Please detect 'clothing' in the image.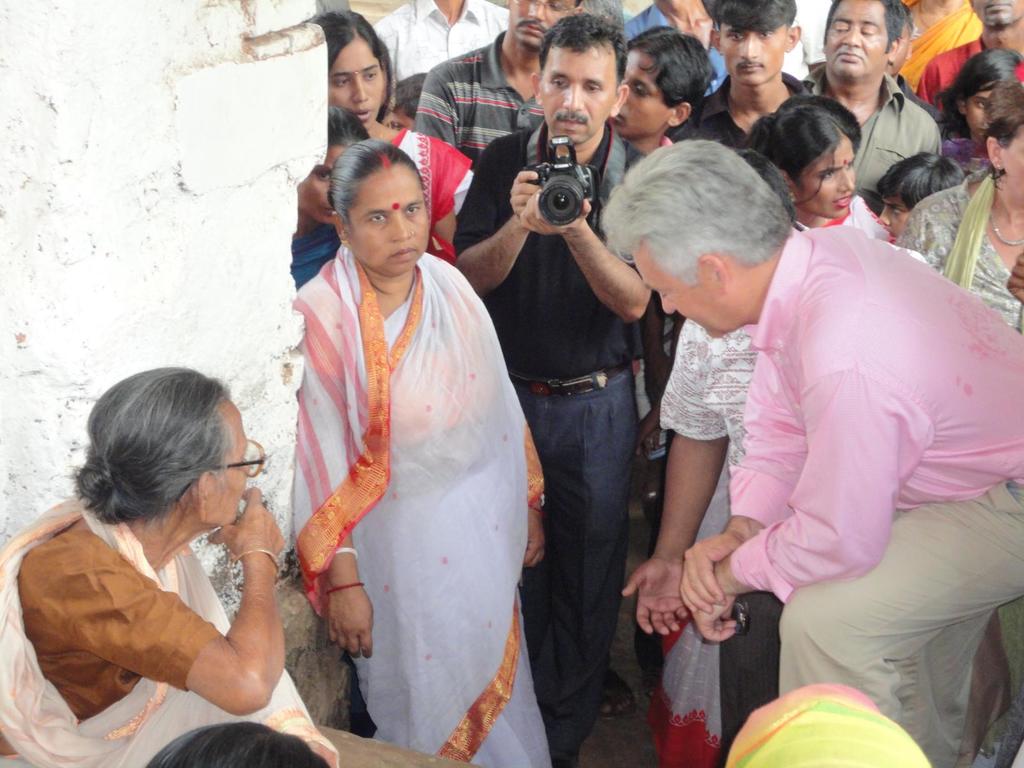
287, 248, 554, 767.
